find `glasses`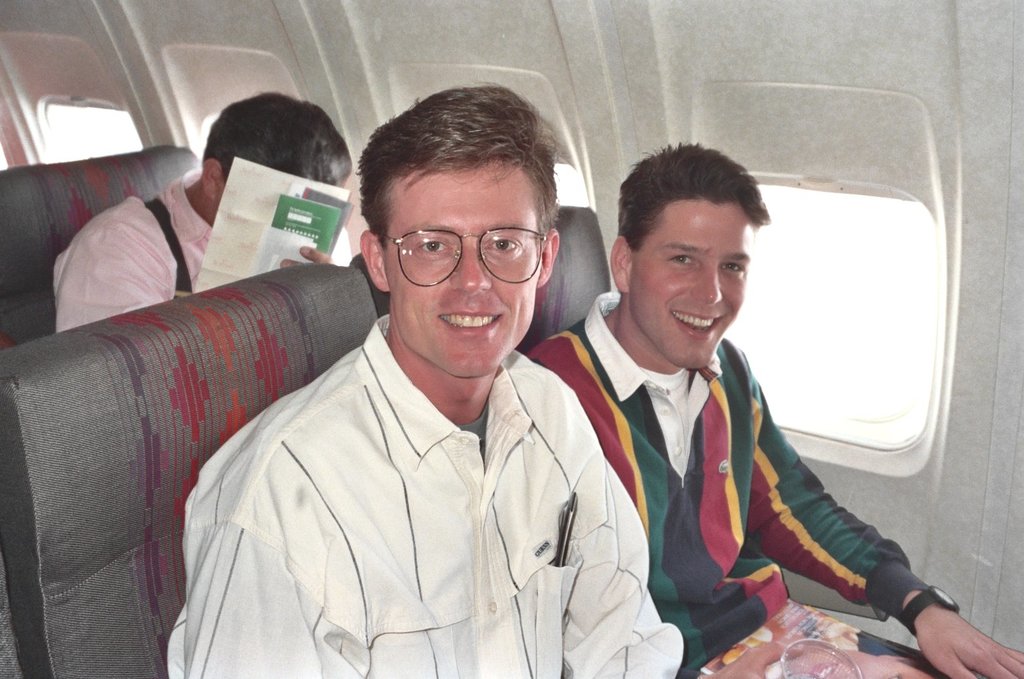
<region>373, 213, 557, 287</region>
